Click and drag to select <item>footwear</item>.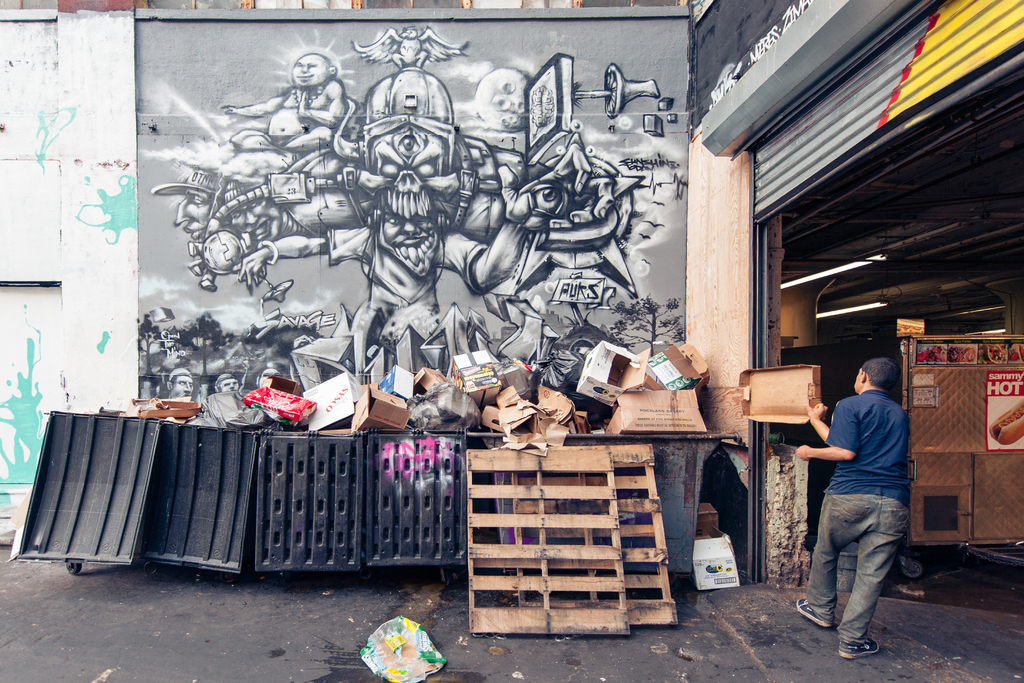
Selection: <region>836, 638, 872, 650</region>.
